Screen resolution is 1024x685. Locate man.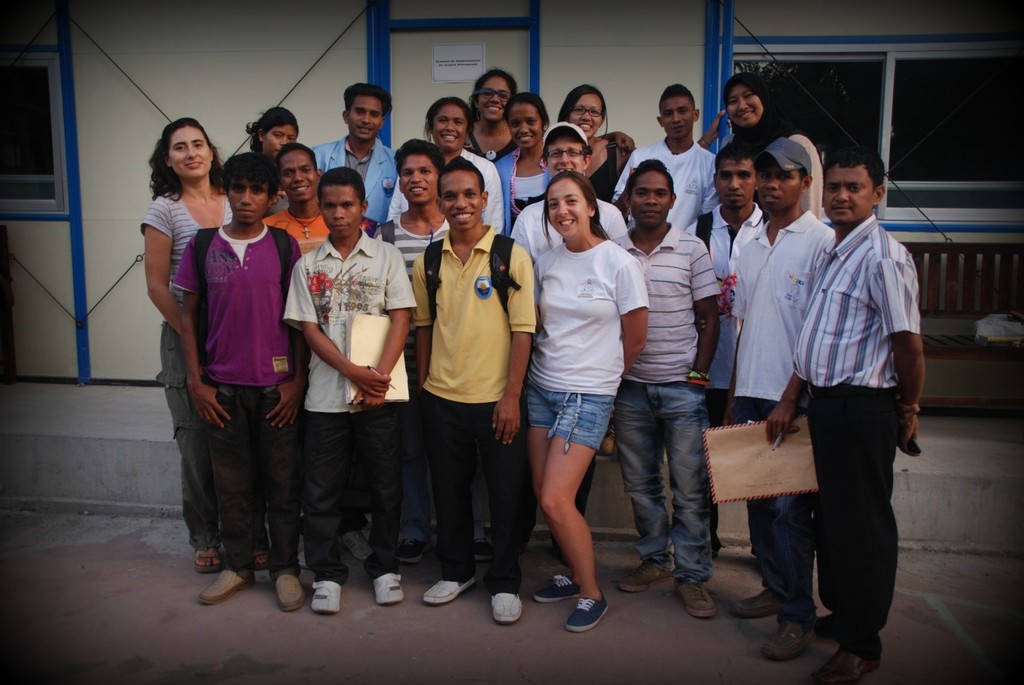
BBox(192, 168, 340, 611).
